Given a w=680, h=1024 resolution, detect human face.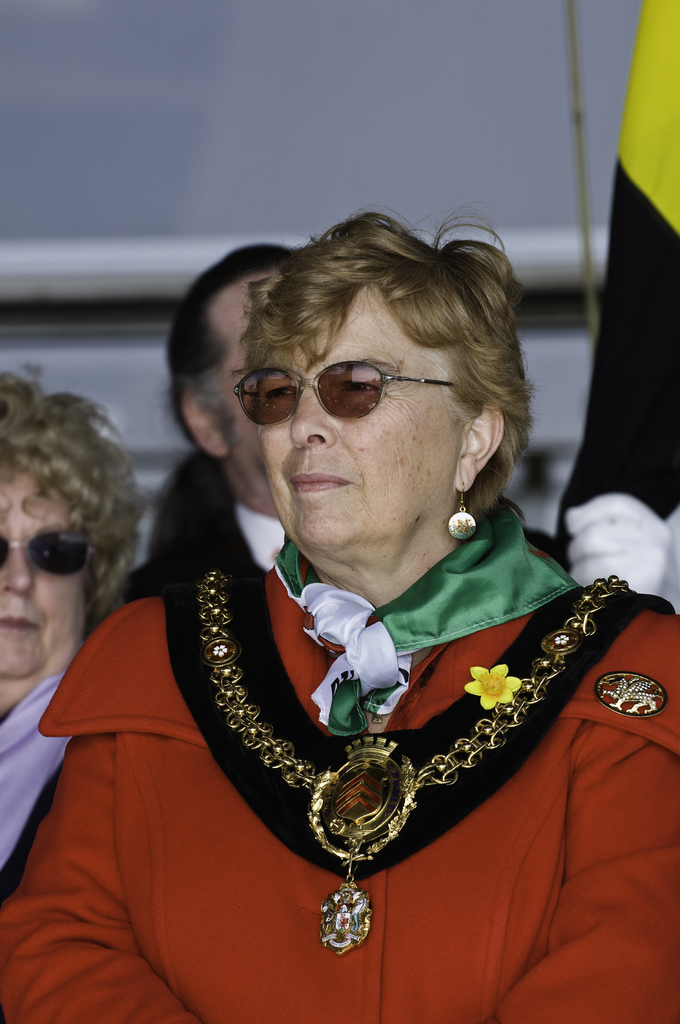
(226,304,258,500).
